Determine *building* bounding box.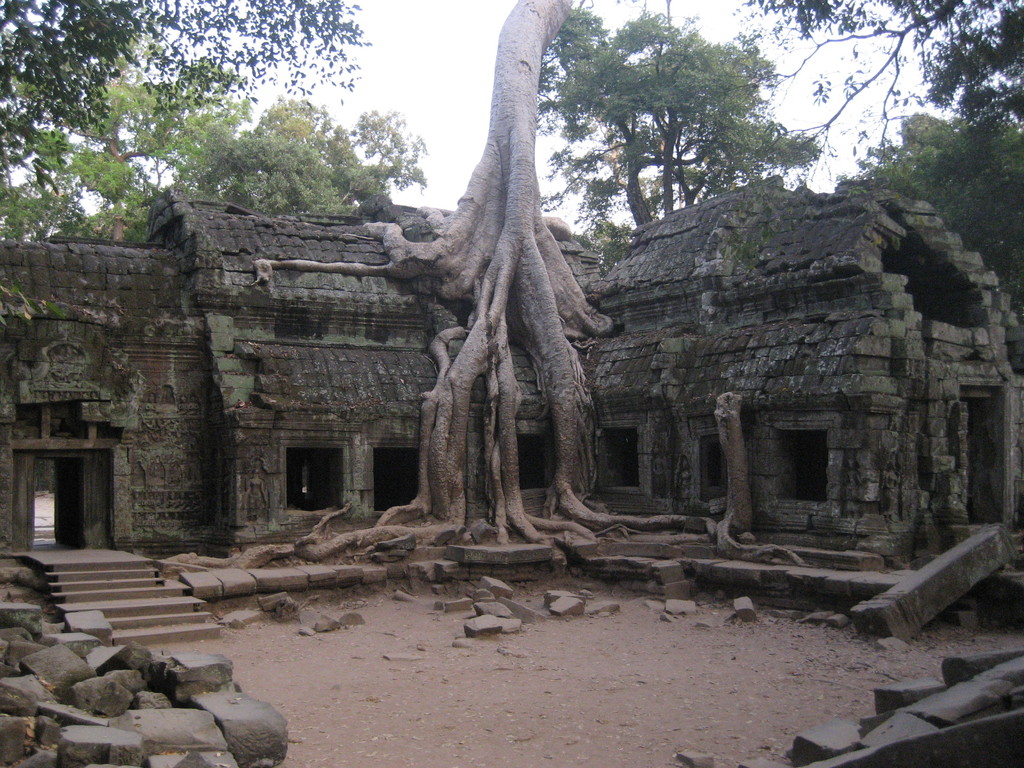
Determined: (3, 164, 1023, 563).
